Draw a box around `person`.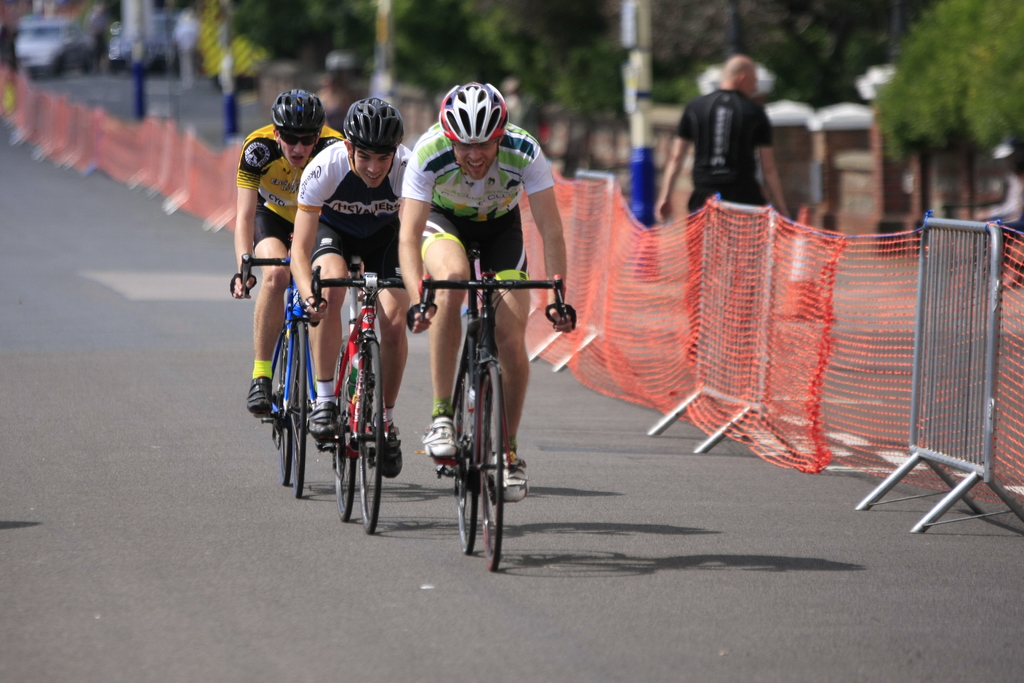
pyautogui.locateOnScreen(399, 82, 578, 504).
